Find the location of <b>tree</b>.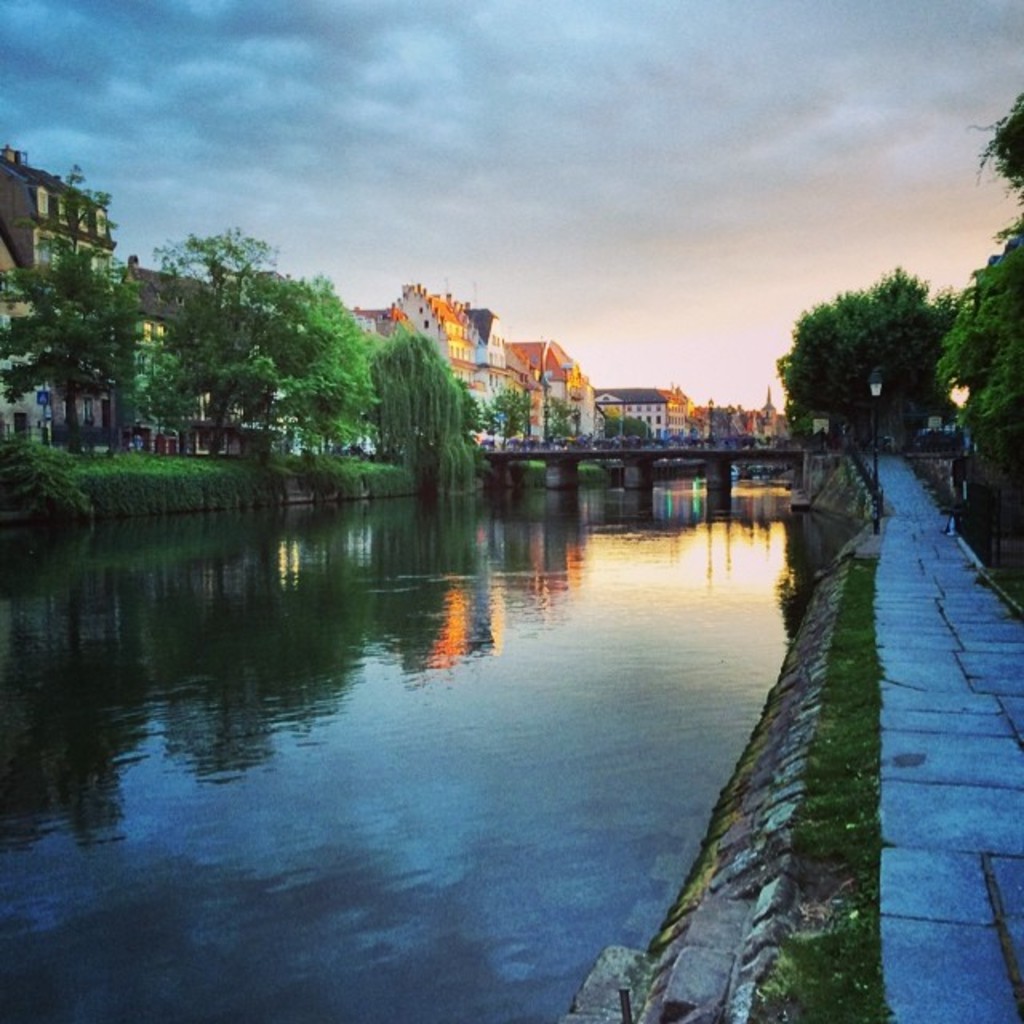
Location: (448, 371, 478, 438).
